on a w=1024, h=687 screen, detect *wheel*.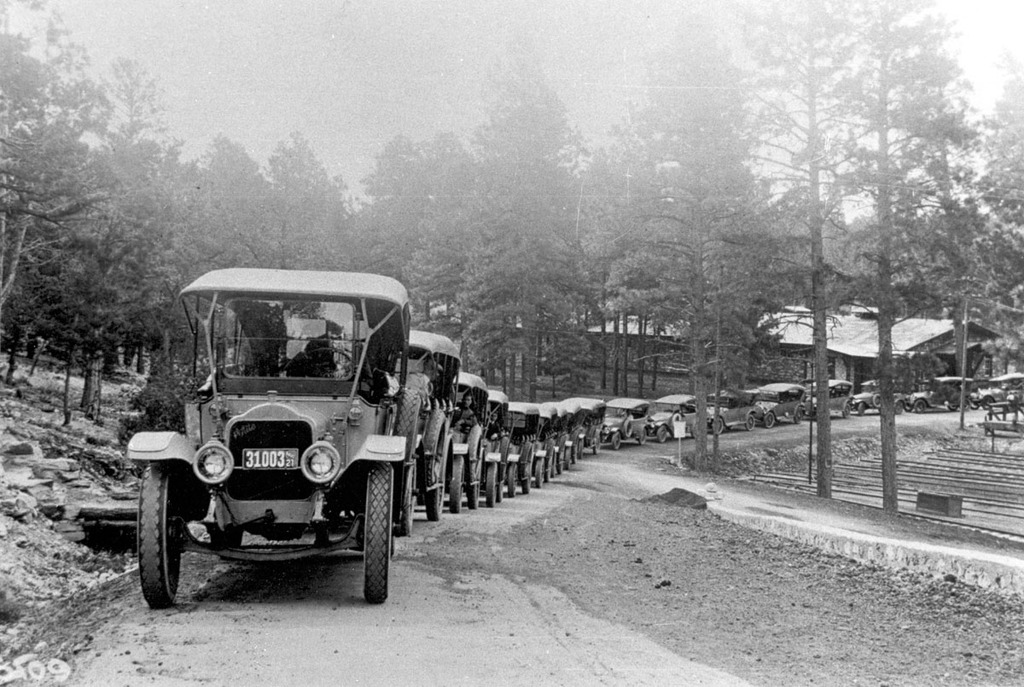
(873, 392, 880, 406).
